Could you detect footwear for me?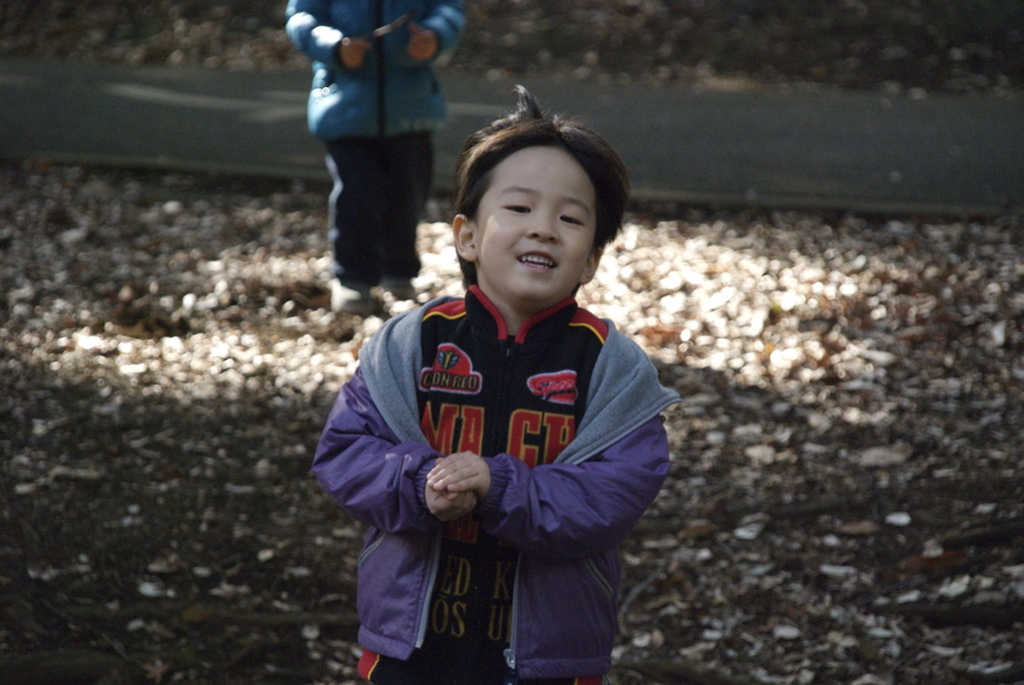
Detection result: pyautogui.locateOnScreen(325, 280, 373, 315).
